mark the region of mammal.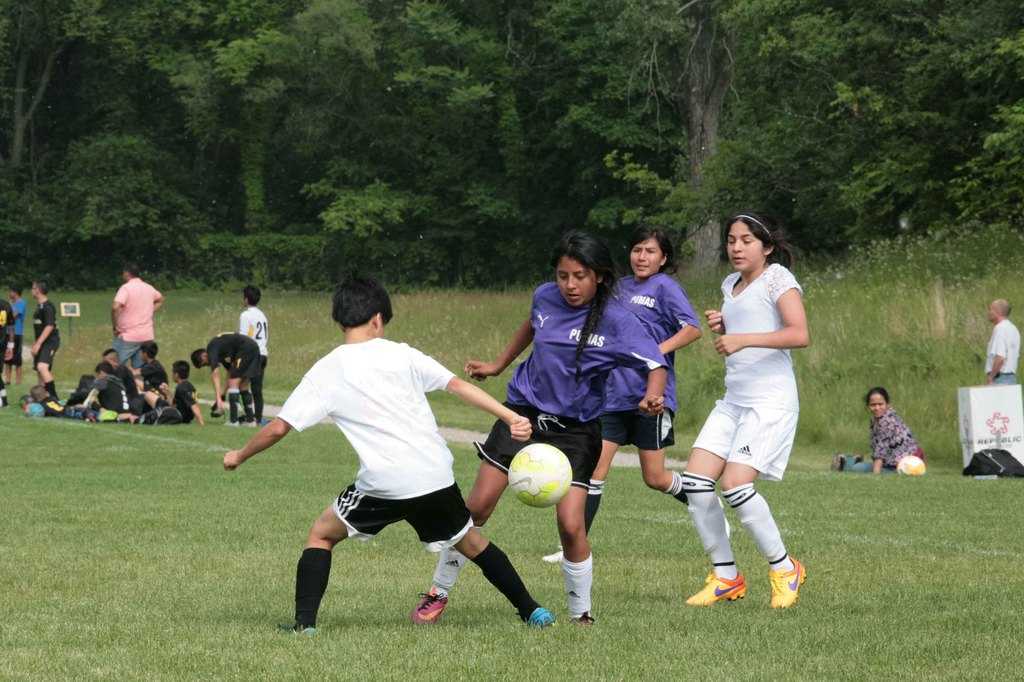
Region: Rect(7, 285, 29, 383).
